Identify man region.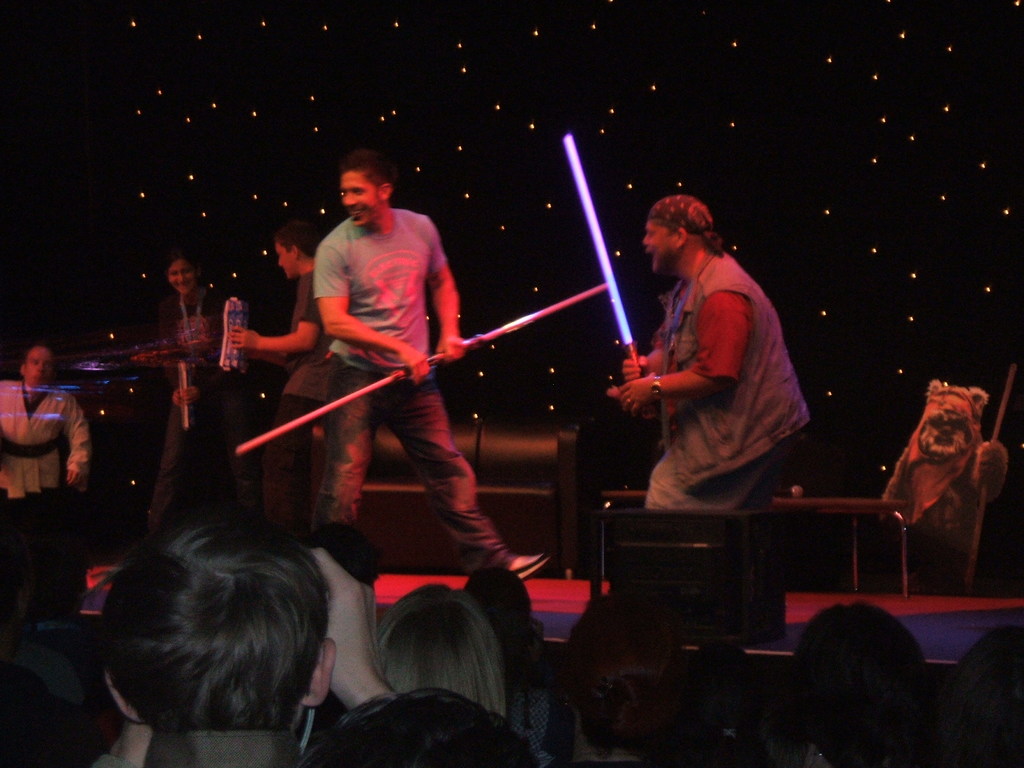
Region: Rect(0, 343, 89, 499).
